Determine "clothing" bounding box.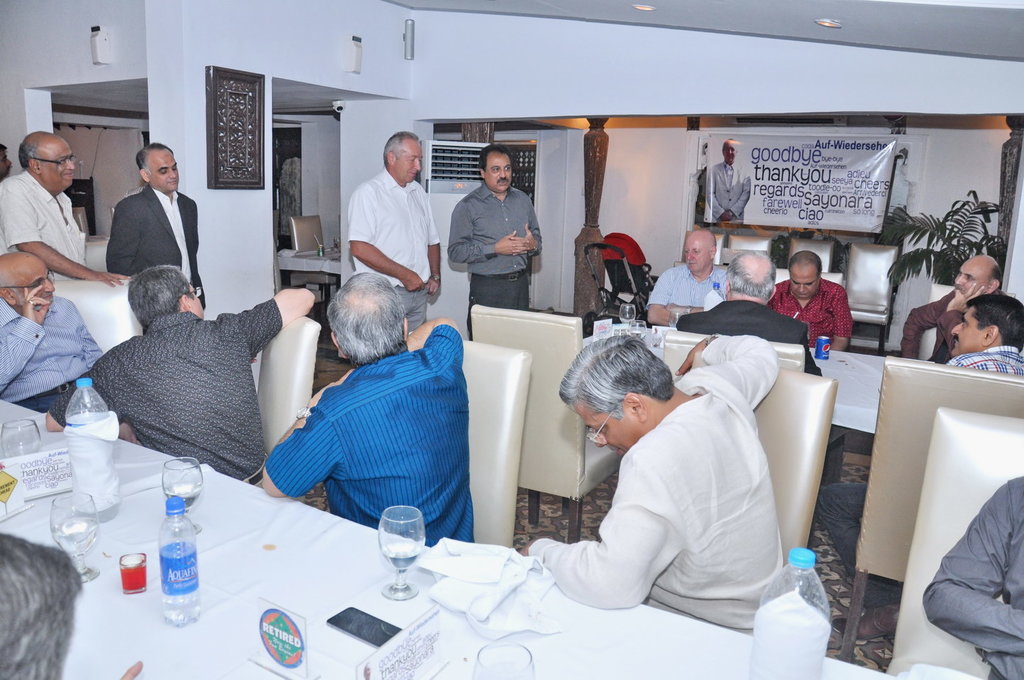
Determined: [446, 175, 544, 336].
